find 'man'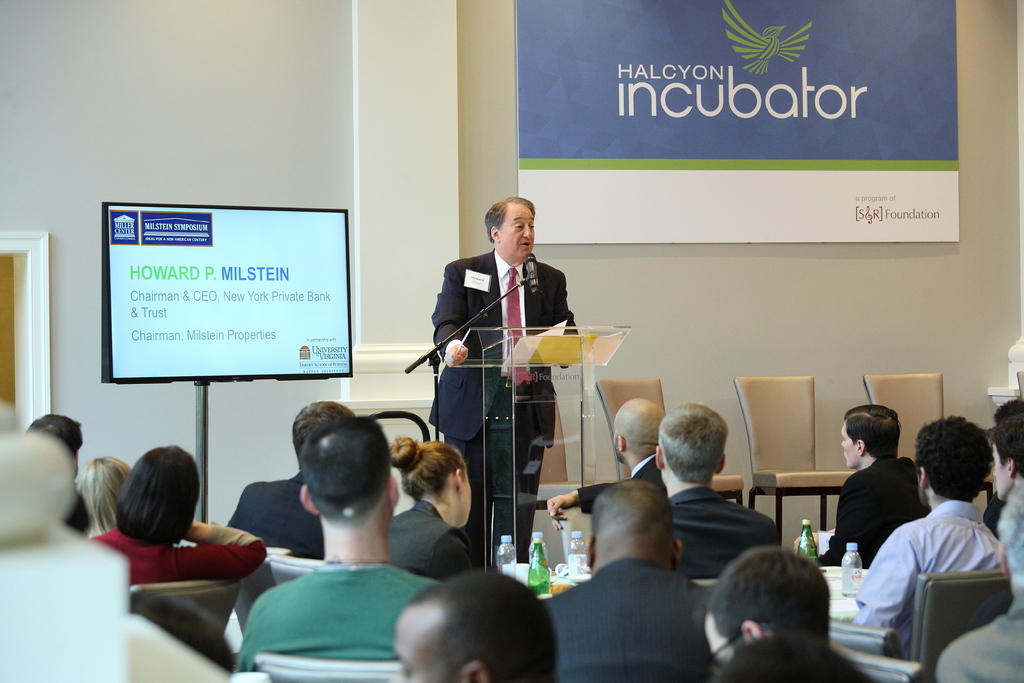
rect(227, 416, 448, 668)
